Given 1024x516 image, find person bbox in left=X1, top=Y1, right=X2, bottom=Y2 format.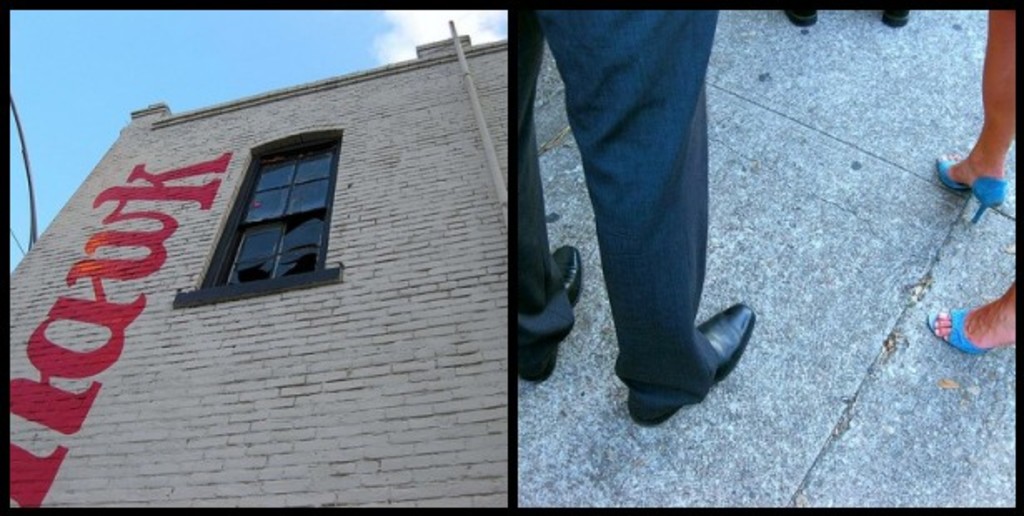
left=783, top=0, right=914, bottom=28.
